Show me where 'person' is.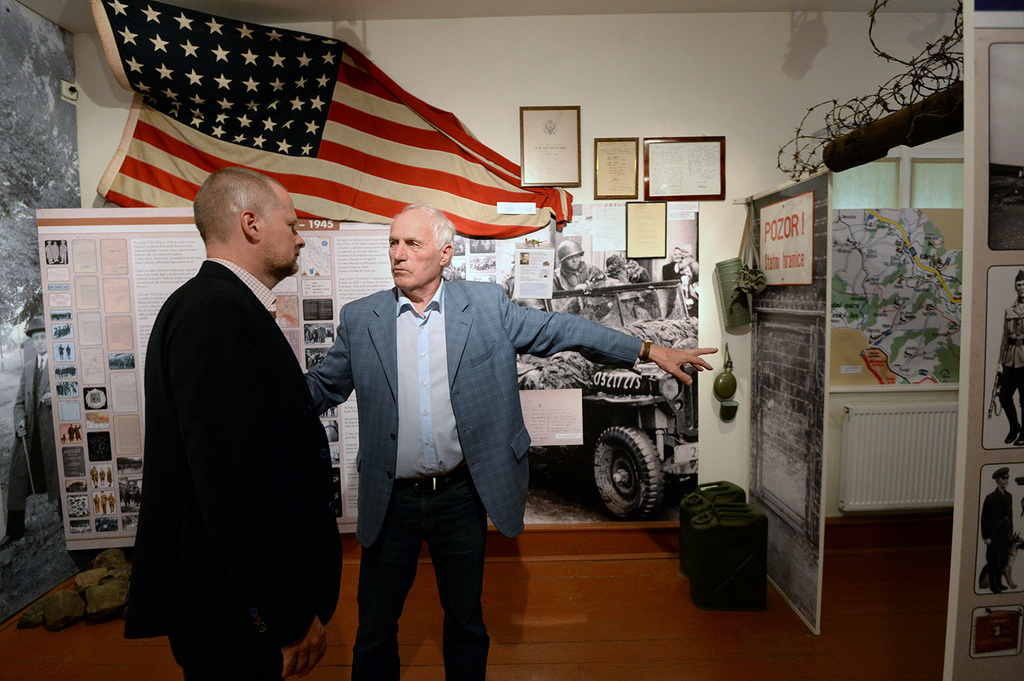
'person' is at [x1=53, y1=325, x2=59, y2=338].
